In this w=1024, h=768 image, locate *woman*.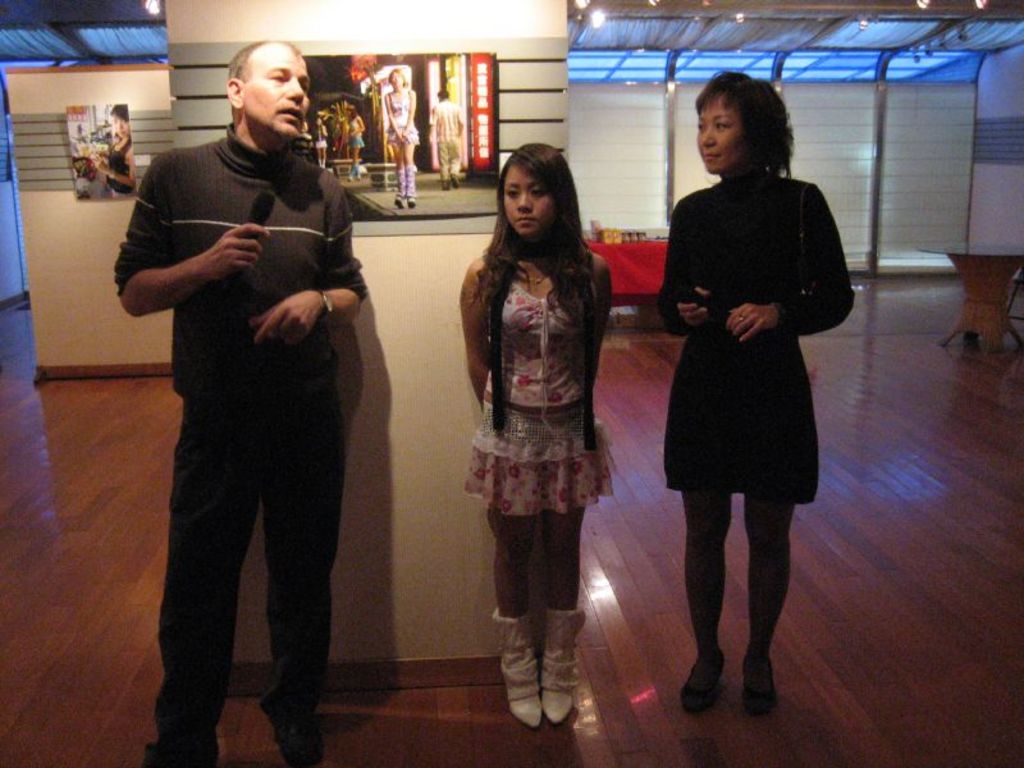
Bounding box: x1=384, y1=67, x2=422, y2=209.
